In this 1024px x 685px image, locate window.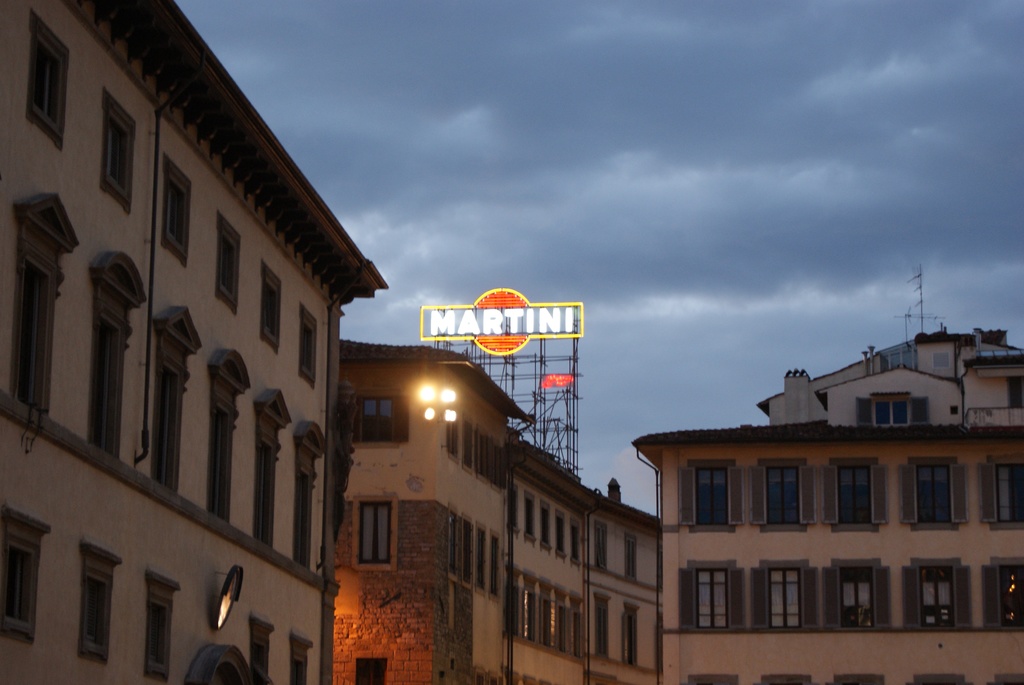
Bounding box: {"left": 623, "top": 603, "right": 643, "bottom": 666}.
